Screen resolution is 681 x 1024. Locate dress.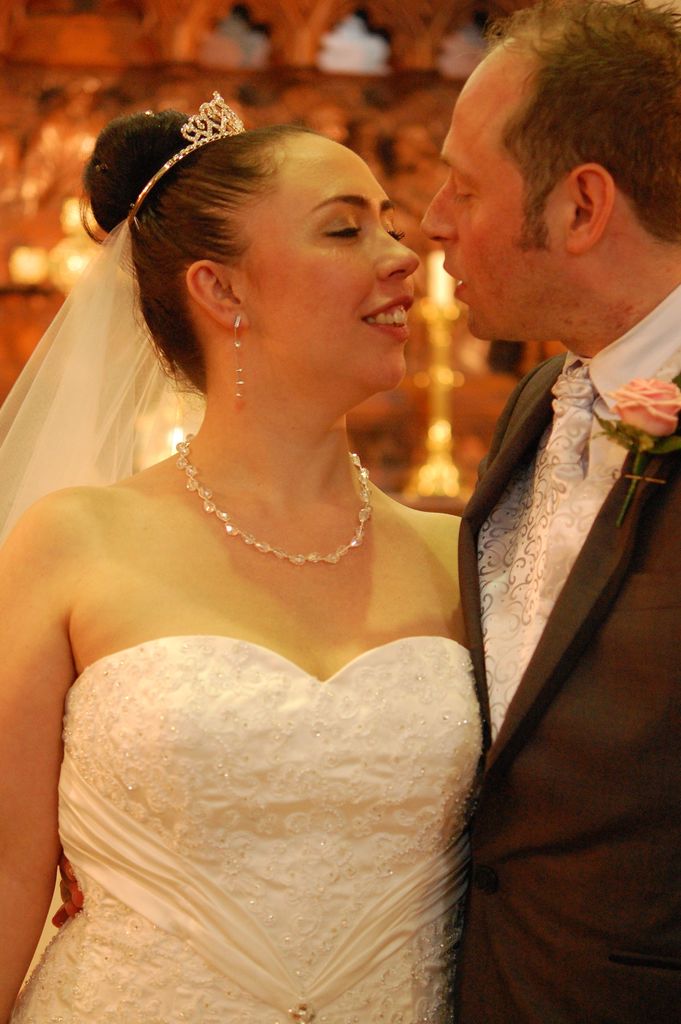
<box>0,216,489,1023</box>.
